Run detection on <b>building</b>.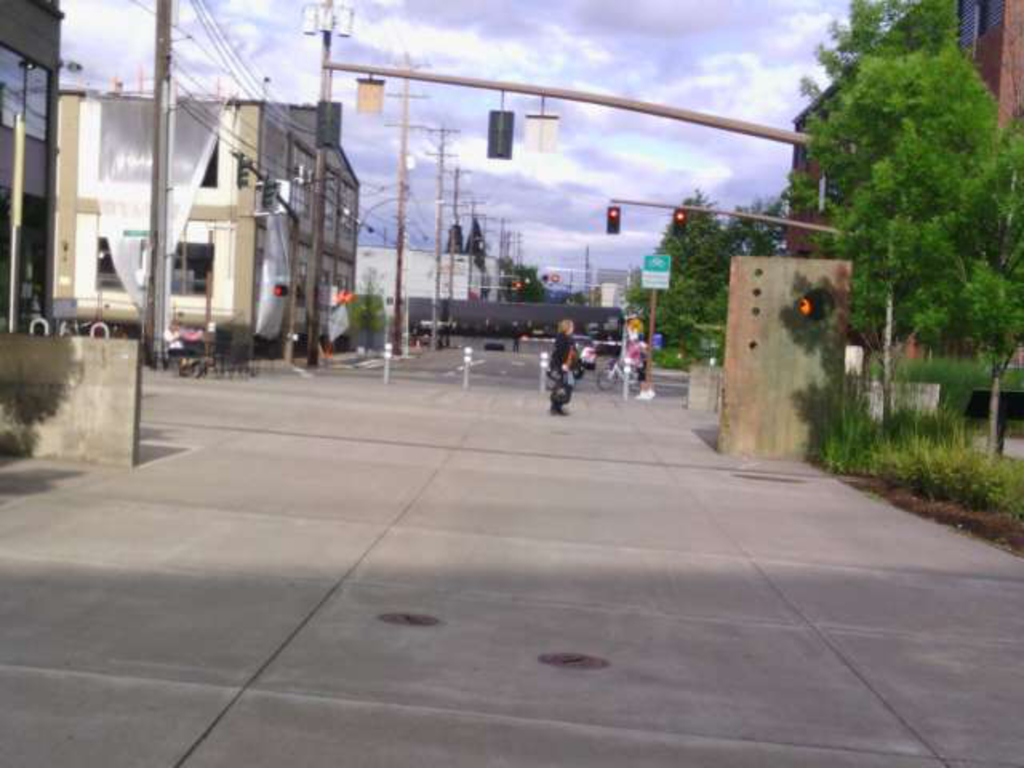
Result: crop(789, 0, 1022, 371).
